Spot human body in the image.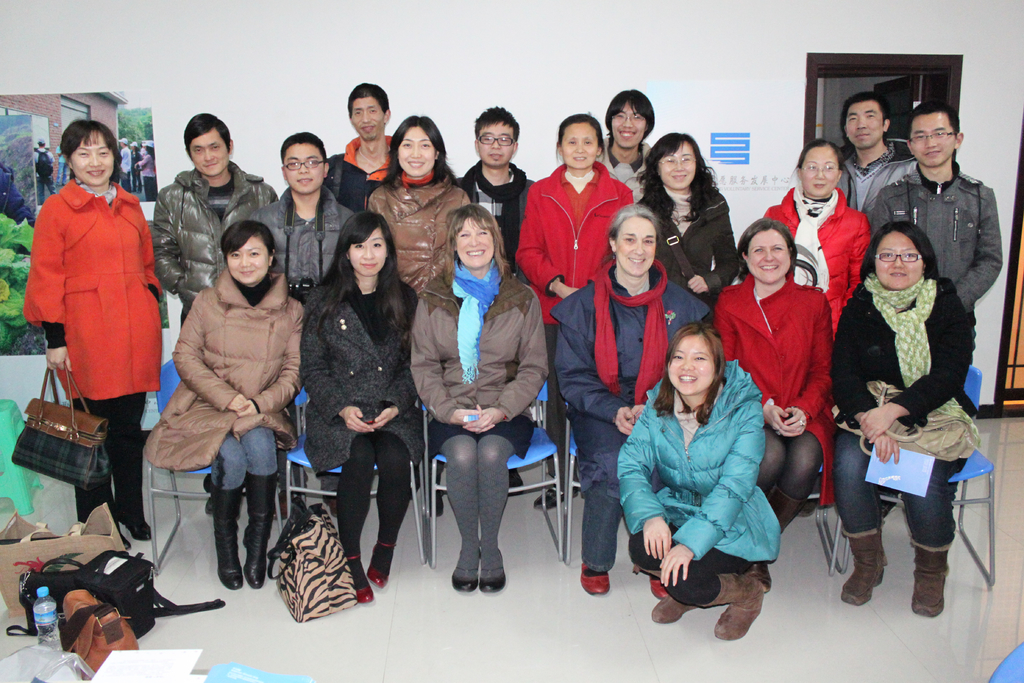
human body found at Rect(175, 267, 301, 587).
